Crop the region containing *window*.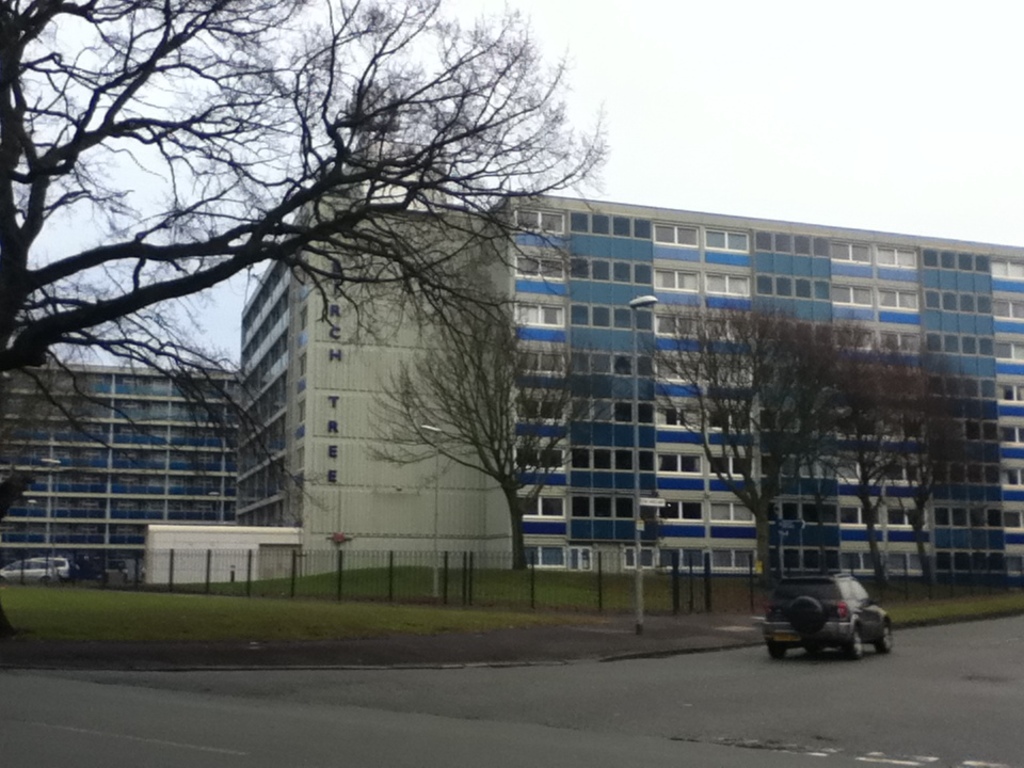
Crop region: (left=850, top=415, right=931, bottom=441).
